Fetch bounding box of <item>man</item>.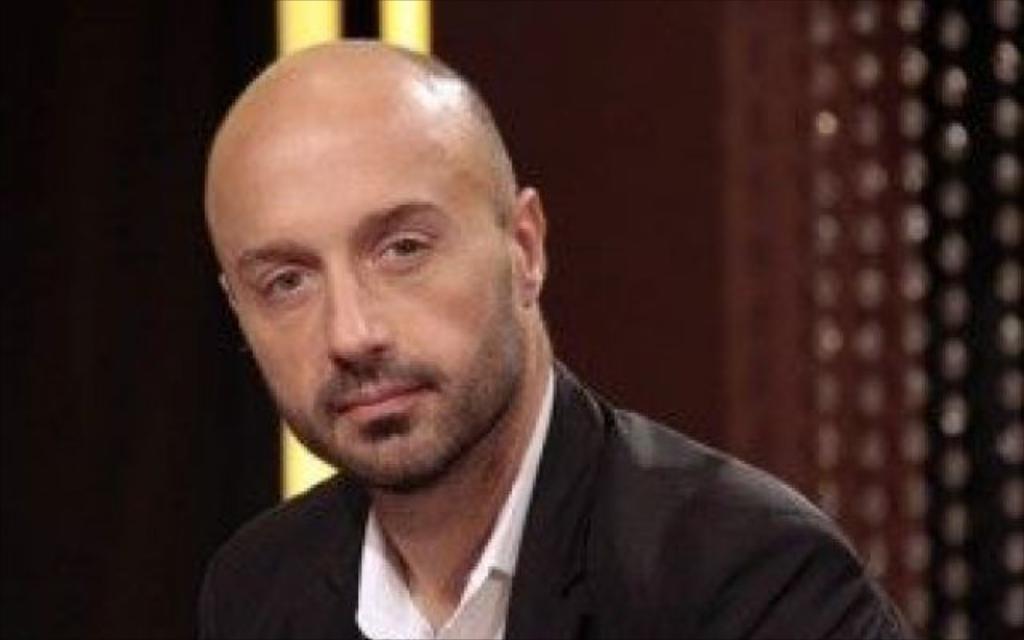
Bbox: box=[154, 61, 882, 639].
